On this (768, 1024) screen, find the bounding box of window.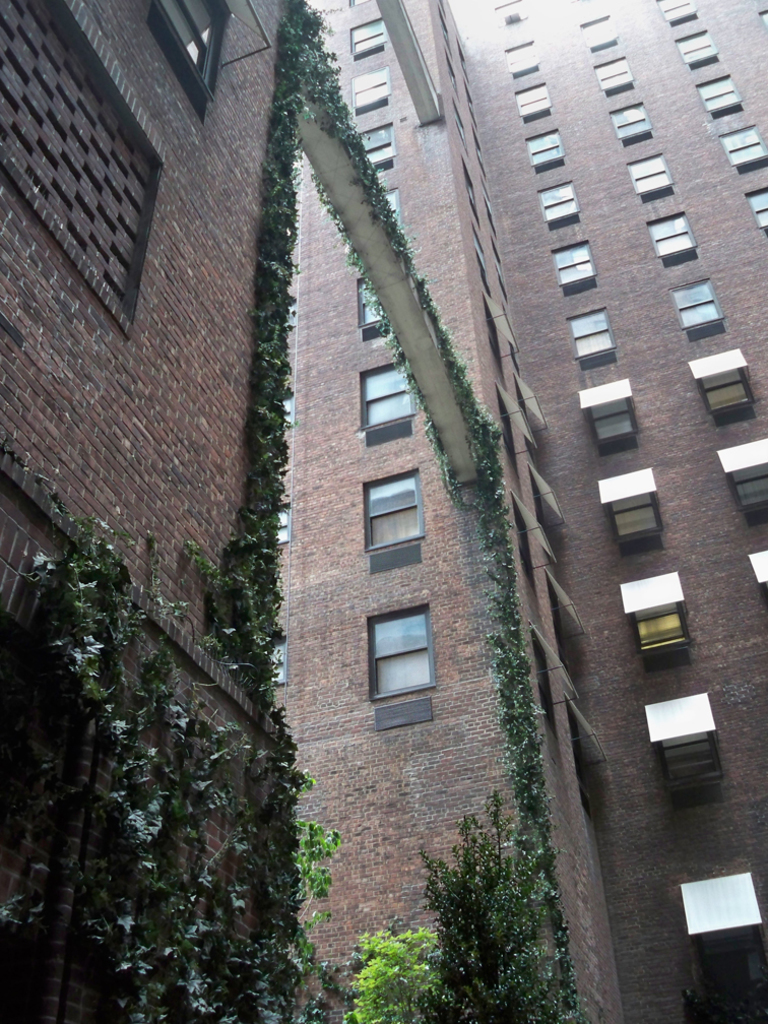
Bounding box: (453, 100, 464, 147).
